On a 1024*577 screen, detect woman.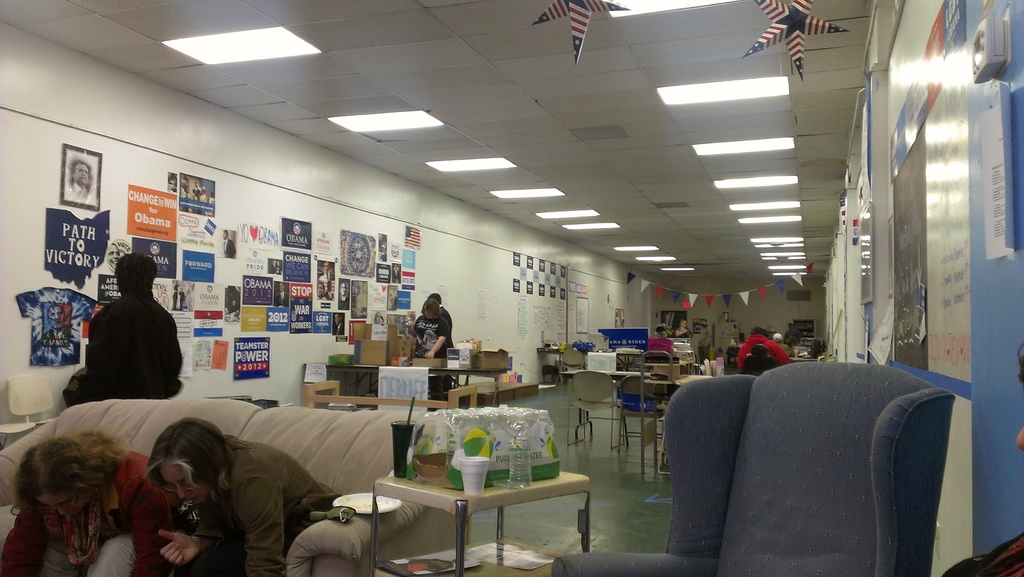
0 432 178 576.
